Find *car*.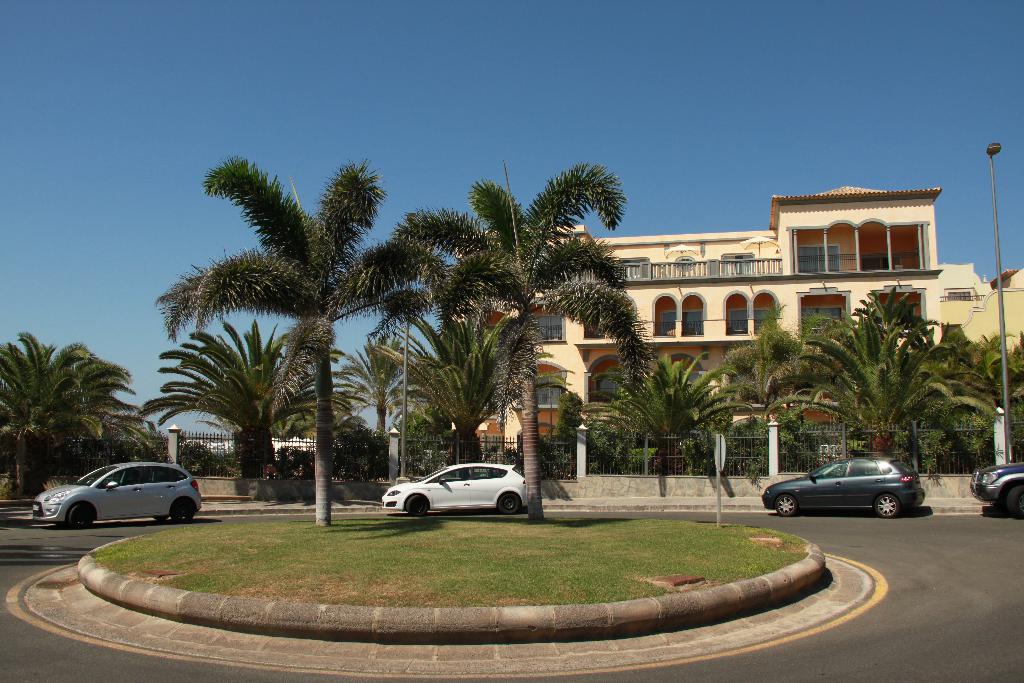
detection(380, 464, 524, 519).
